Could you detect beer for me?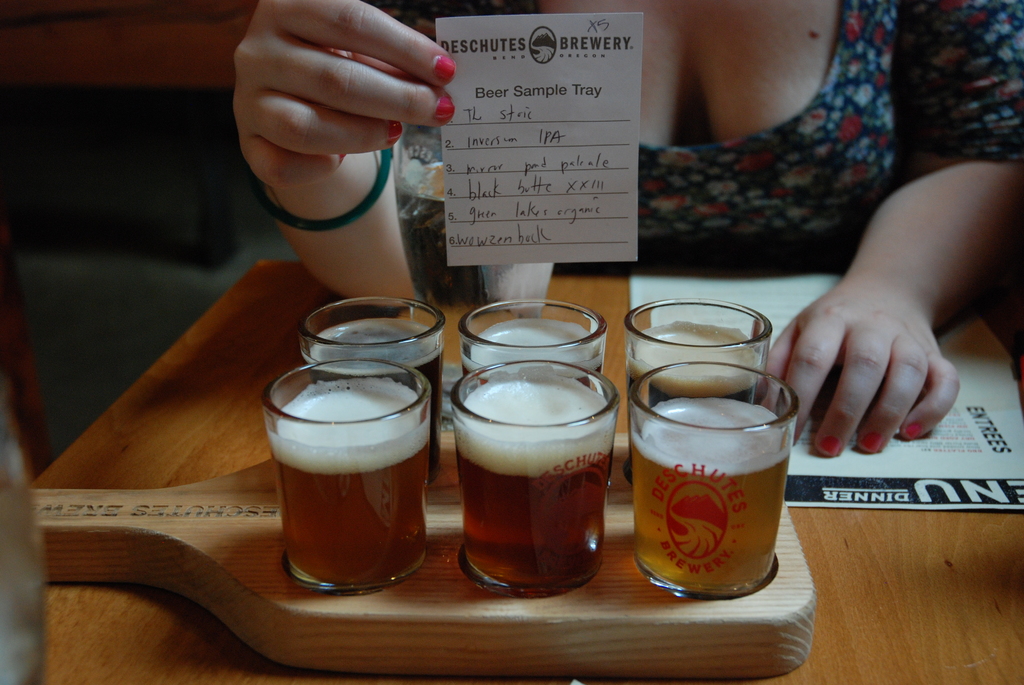
Detection result: 262:346:452:601.
